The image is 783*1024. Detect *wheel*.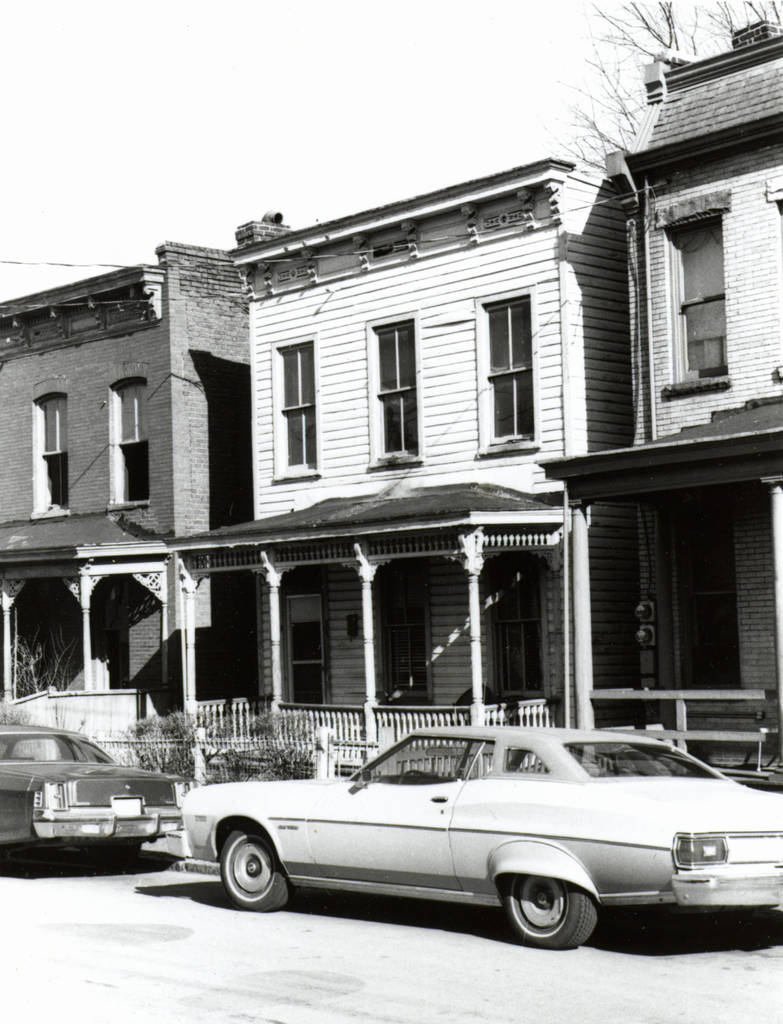
Detection: (503, 871, 611, 946).
